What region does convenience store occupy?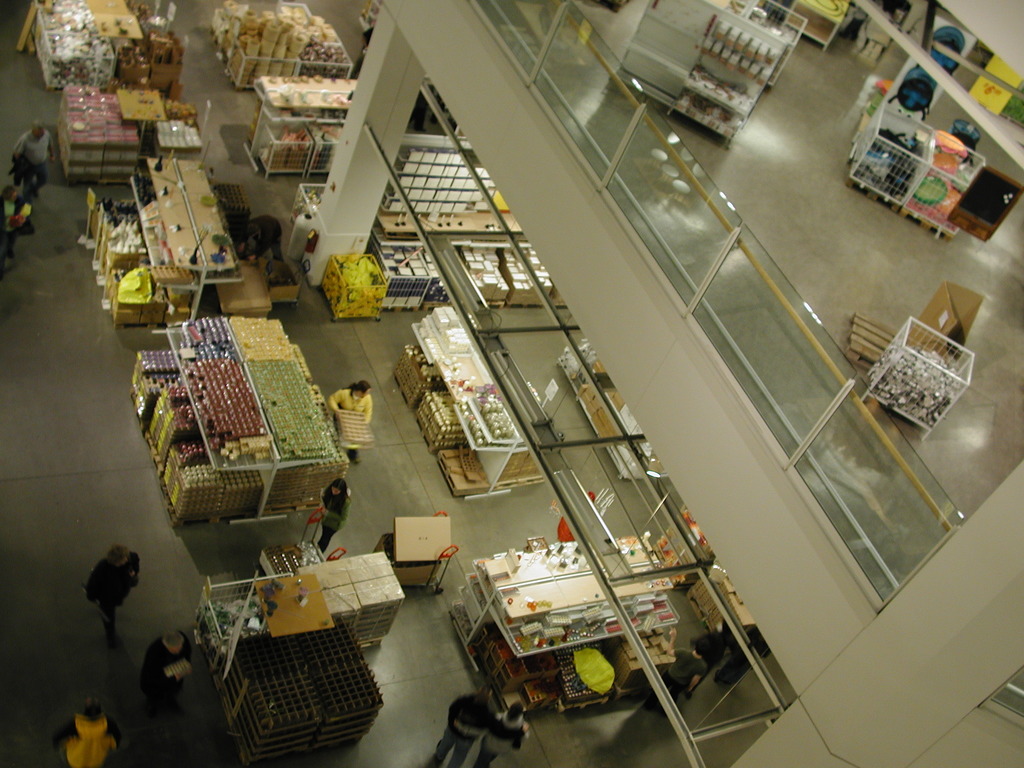
bbox(0, 0, 1023, 757).
